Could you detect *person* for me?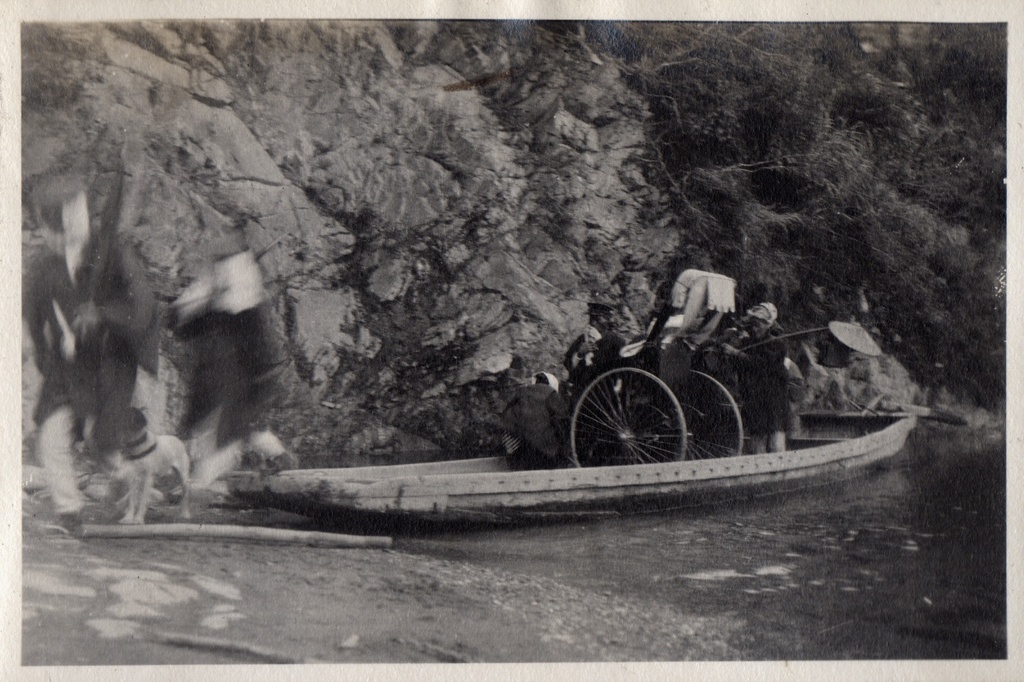
Detection result: 721,304,787,448.
